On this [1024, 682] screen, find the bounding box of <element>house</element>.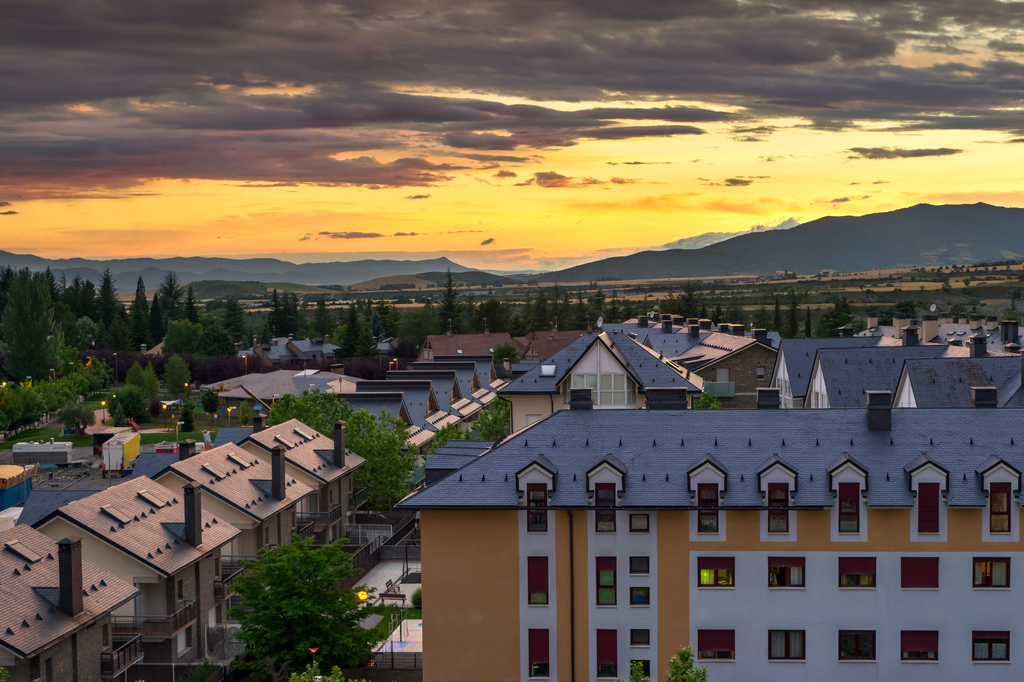
Bounding box: [0, 511, 150, 681].
